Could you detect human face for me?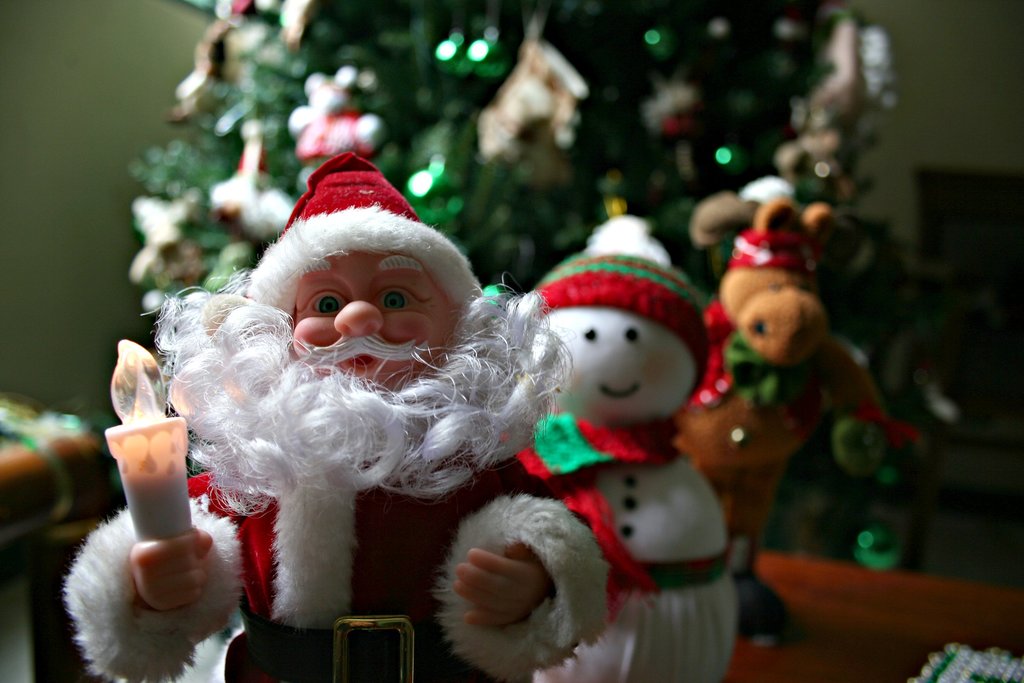
Detection result: box(289, 252, 461, 396).
